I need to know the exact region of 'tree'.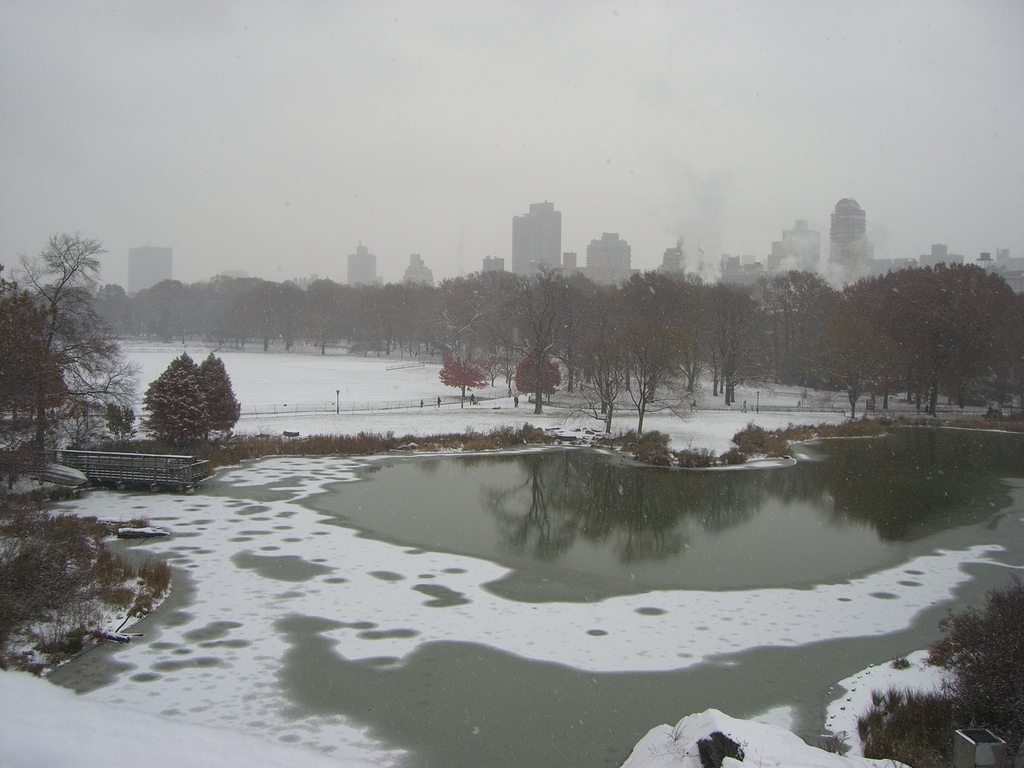
Region: <bbox>3, 236, 134, 479</bbox>.
